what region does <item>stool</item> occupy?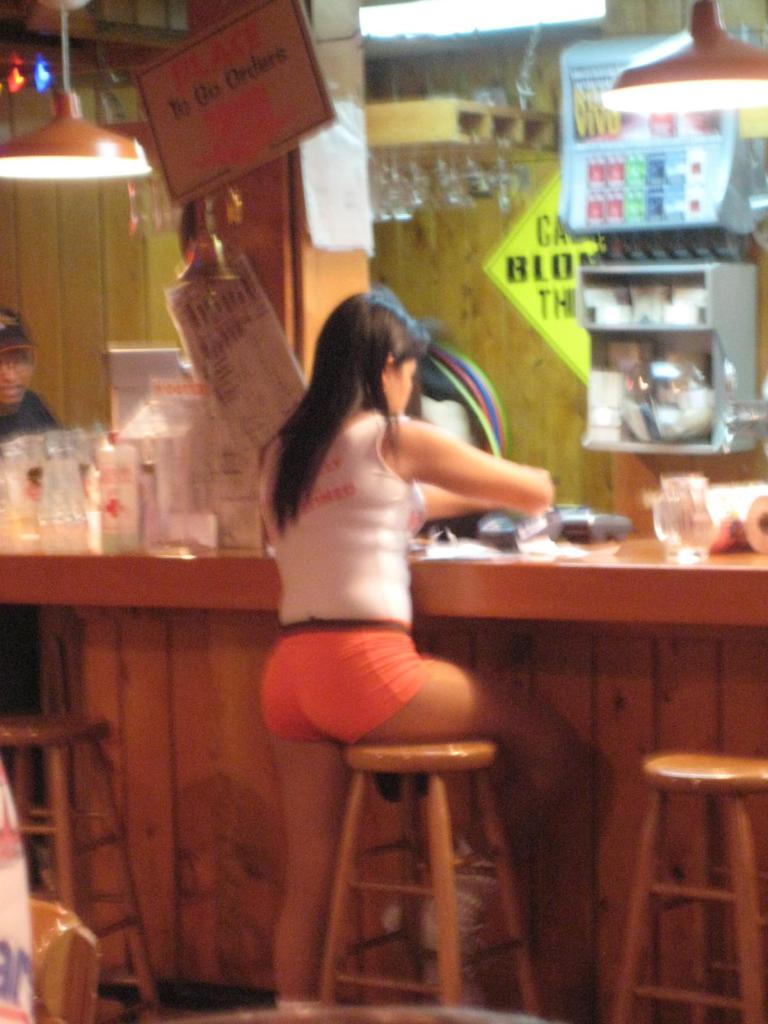
detection(0, 712, 157, 1023).
